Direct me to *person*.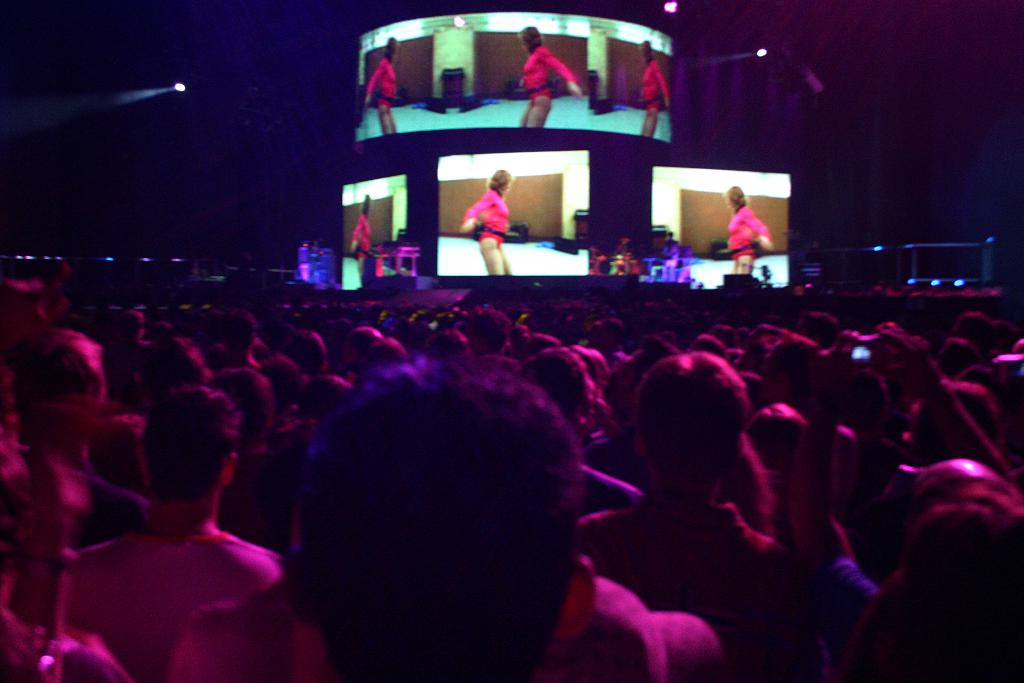
Direction: 459 172 510 276.
